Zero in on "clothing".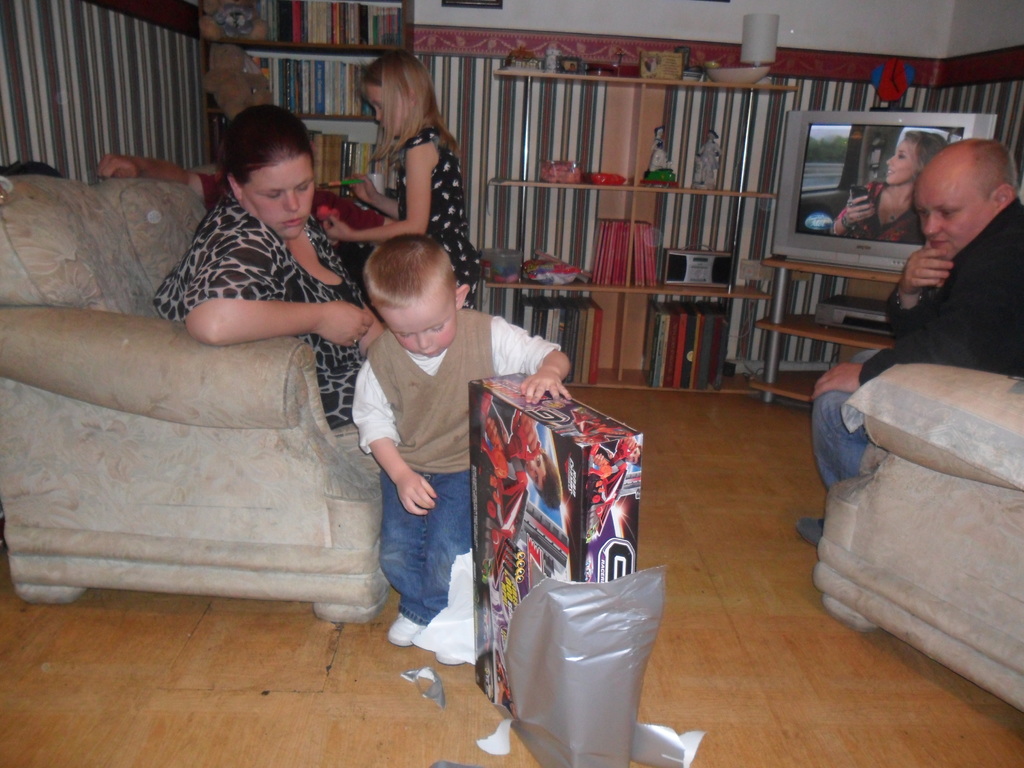
Zeroed in: locate(397, 125, 481, 311).
